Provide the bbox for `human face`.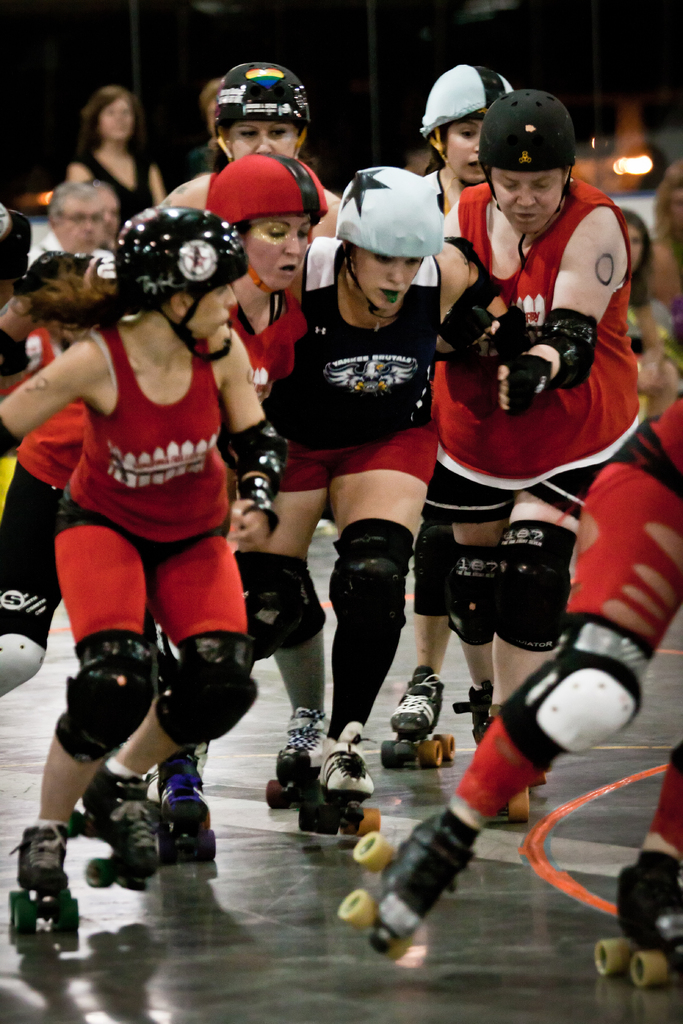
<box>229,120,299,161</box>.
